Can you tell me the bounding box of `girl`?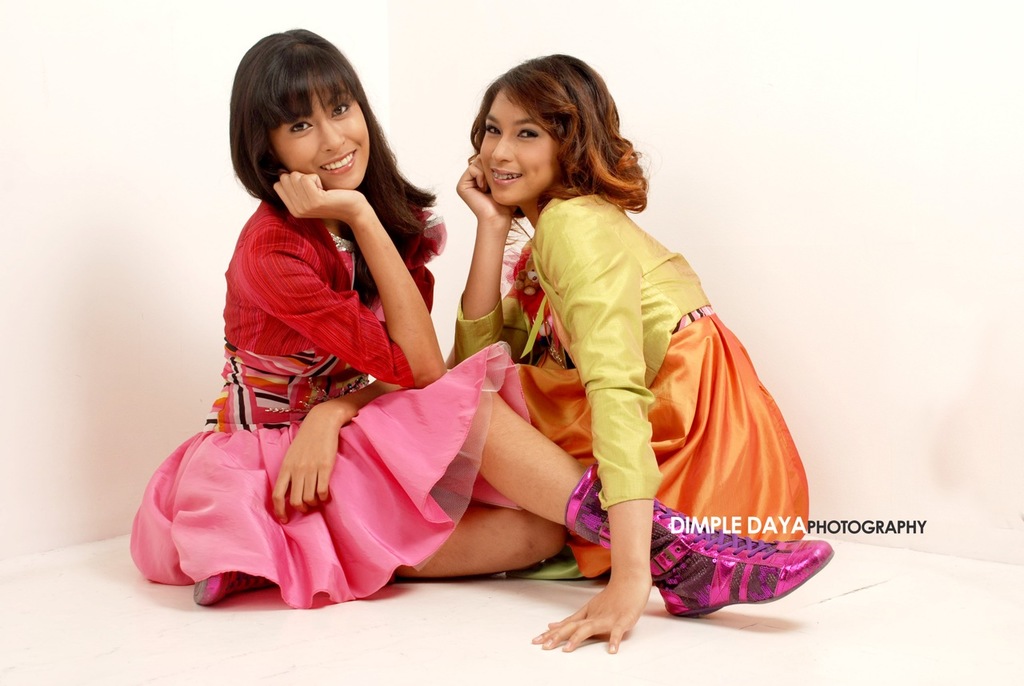
129/30/831/619.
